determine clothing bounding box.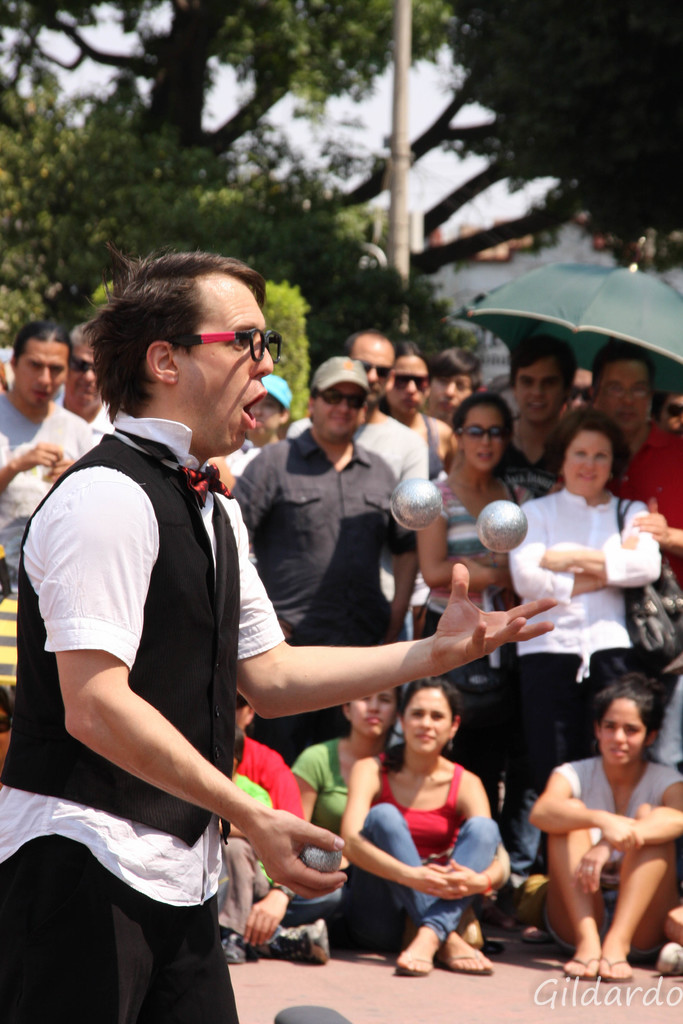
Determined: 291,734,370,958.
